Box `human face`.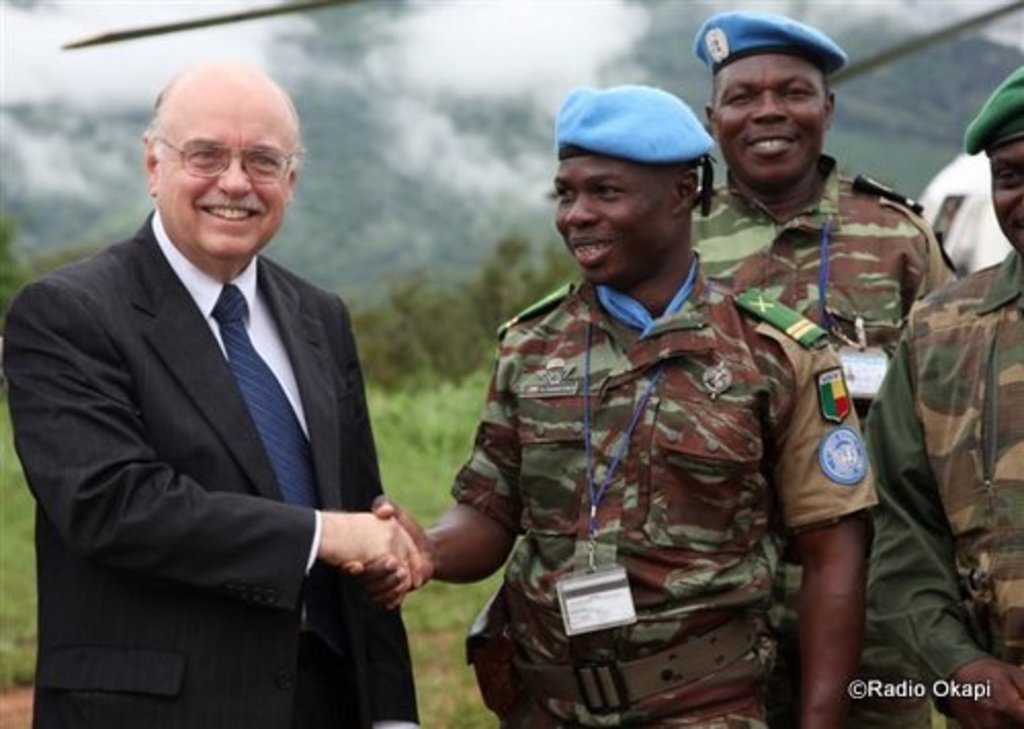
left=547, top=145, right=678, bottom=268.
